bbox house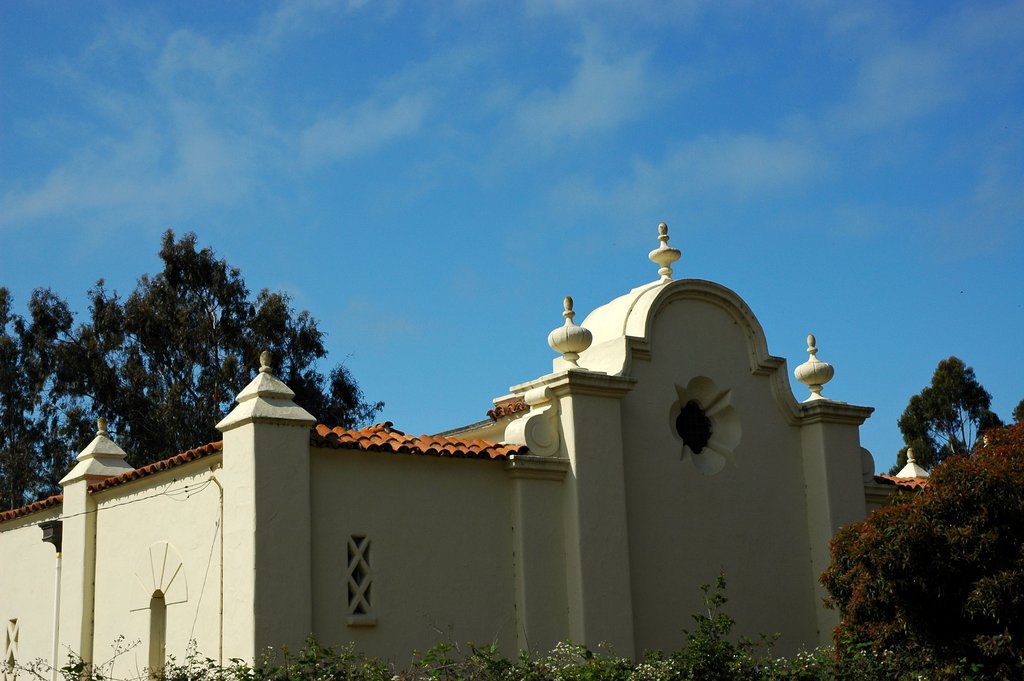
(0, 221, 934, 680)
